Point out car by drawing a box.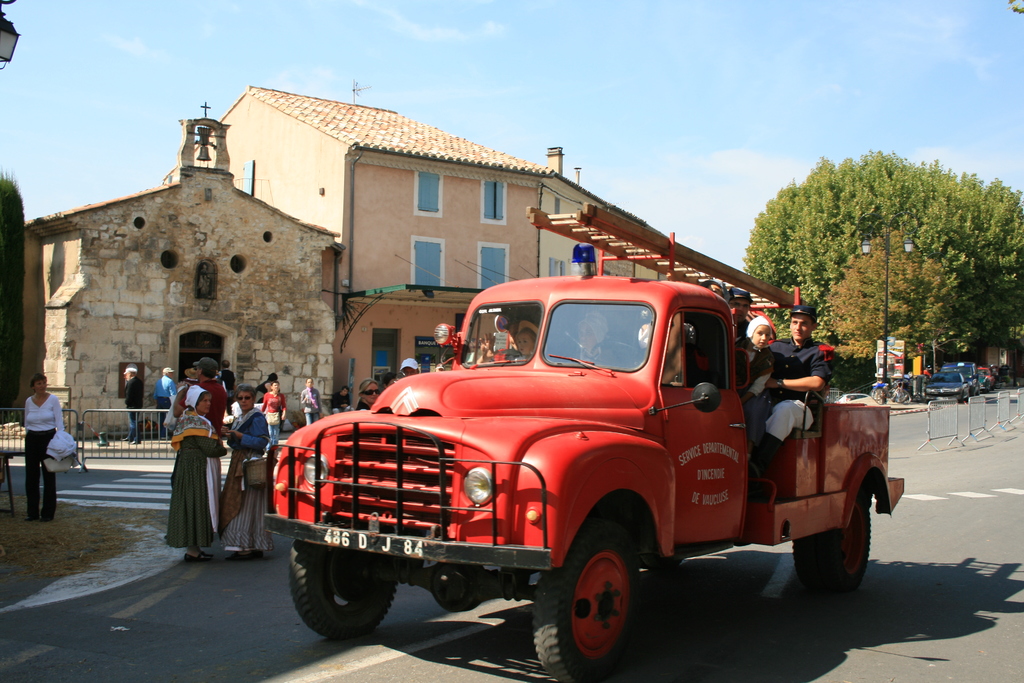
detection(953, 359, 979, 389).
